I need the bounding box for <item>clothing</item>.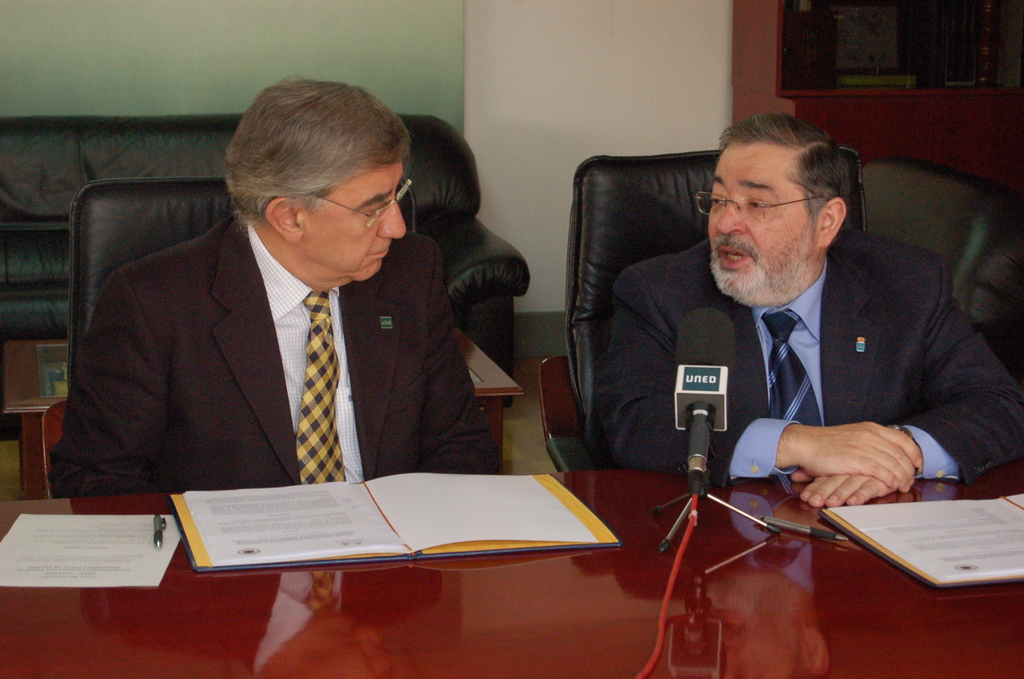
Here it is: box=[595, 237, 1023, 482].
